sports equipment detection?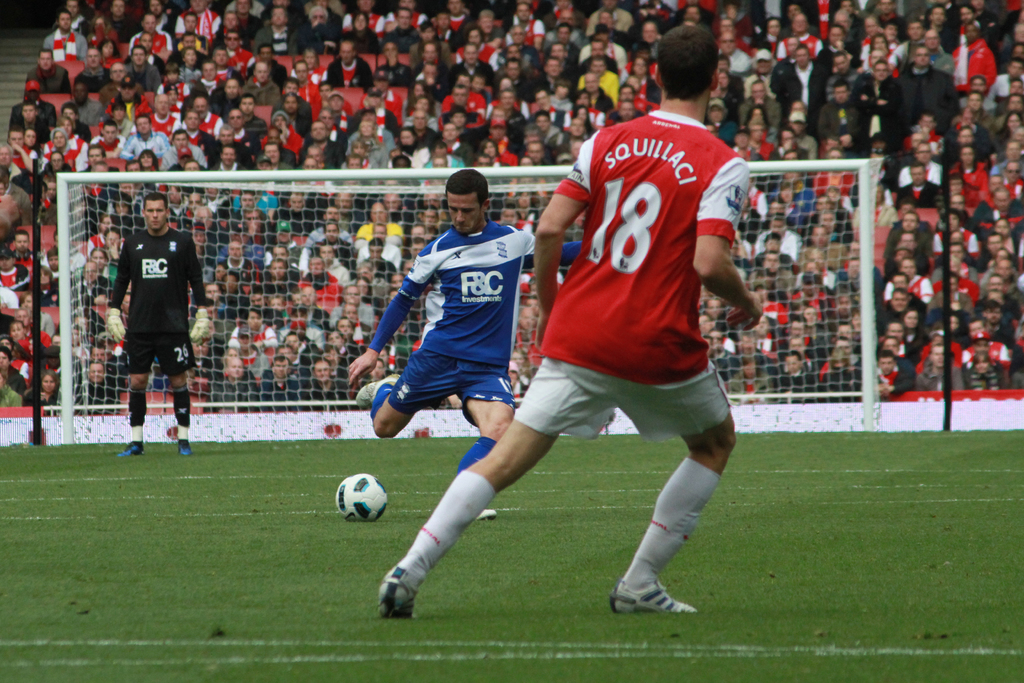
57 159 877 445
